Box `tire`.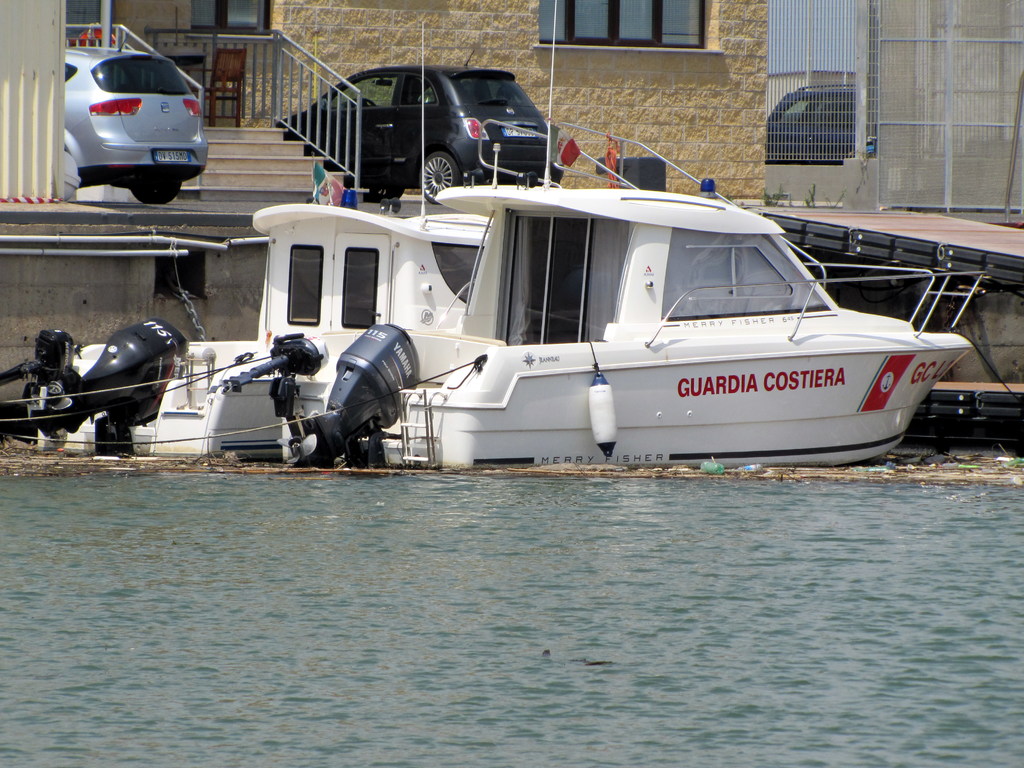
[left=362, top=186, right=403, bottom=202].
